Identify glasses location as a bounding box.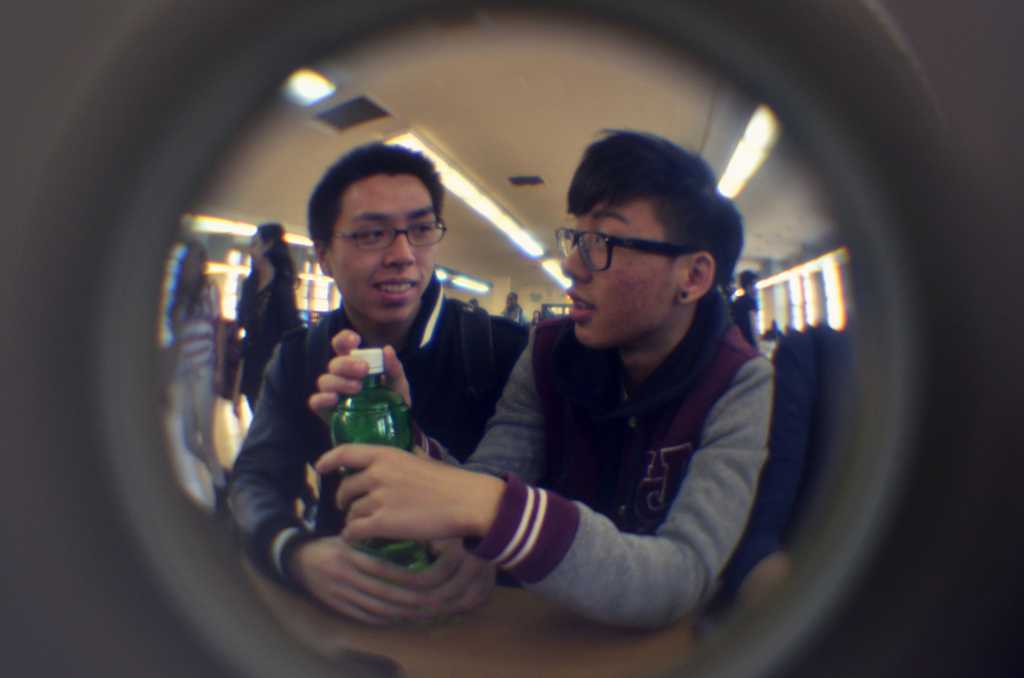
locate(552, 220, 712, 277).
